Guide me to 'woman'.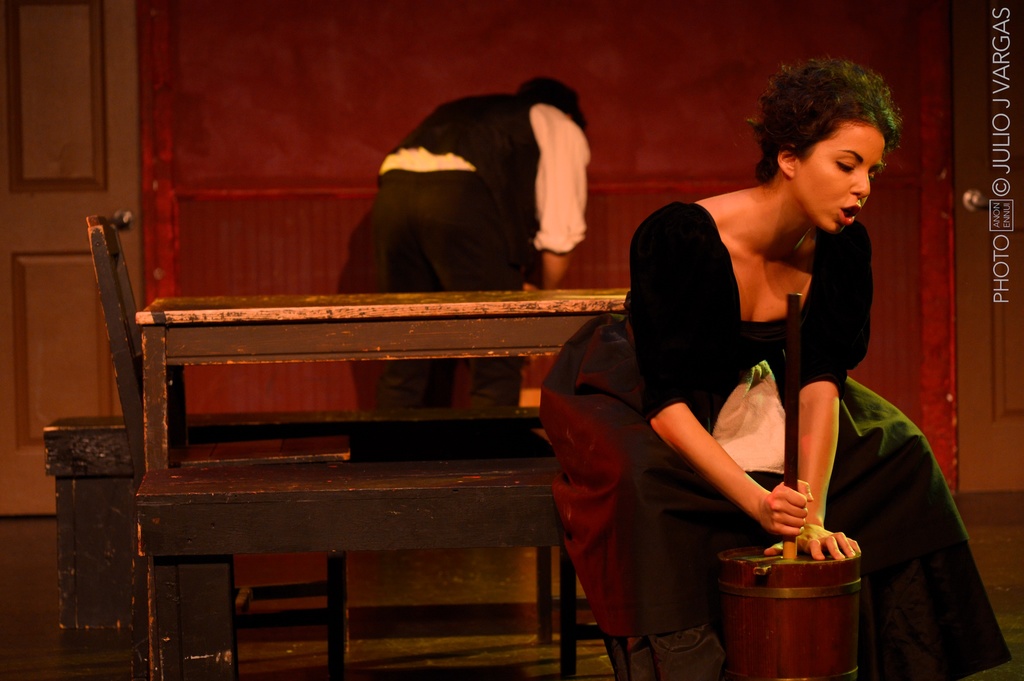
Guidance: BBox(538, 49, 1016, 680).
